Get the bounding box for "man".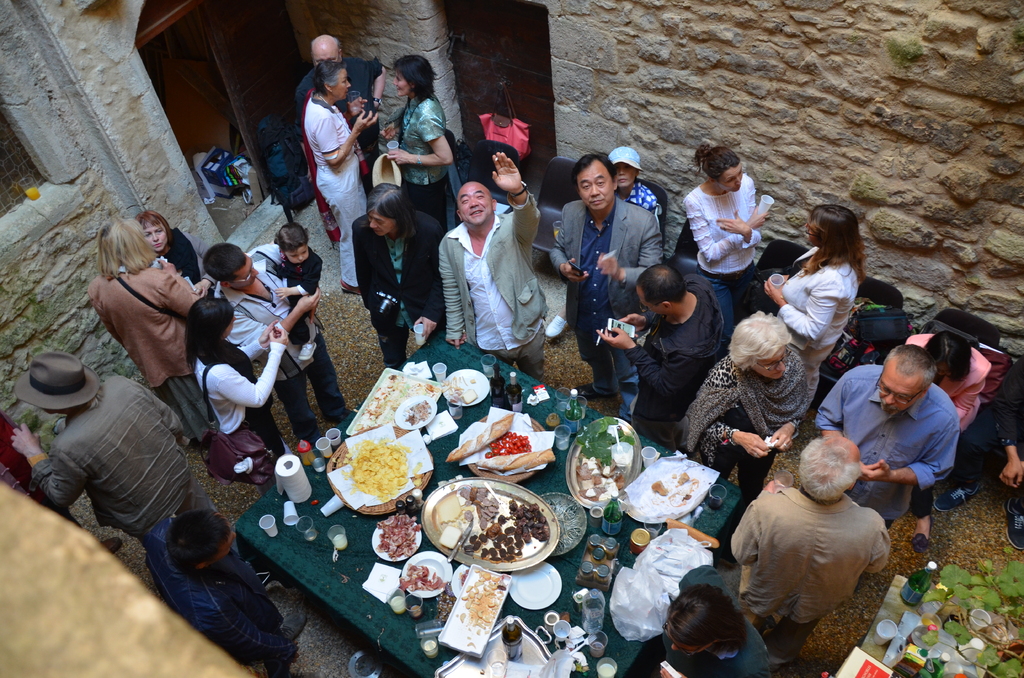
[x1=292, y1=32, x2=388, y2=193].
